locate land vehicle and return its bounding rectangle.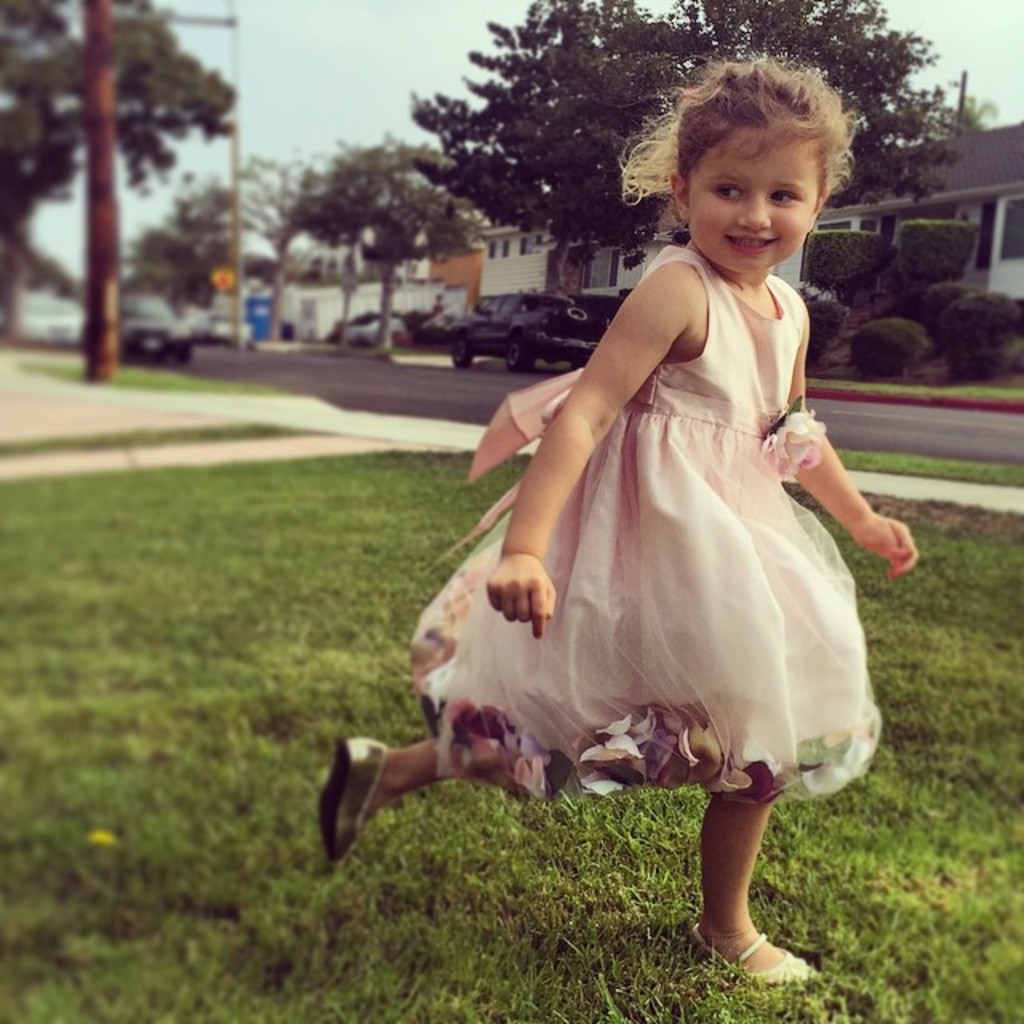
[114,290,190,362].
